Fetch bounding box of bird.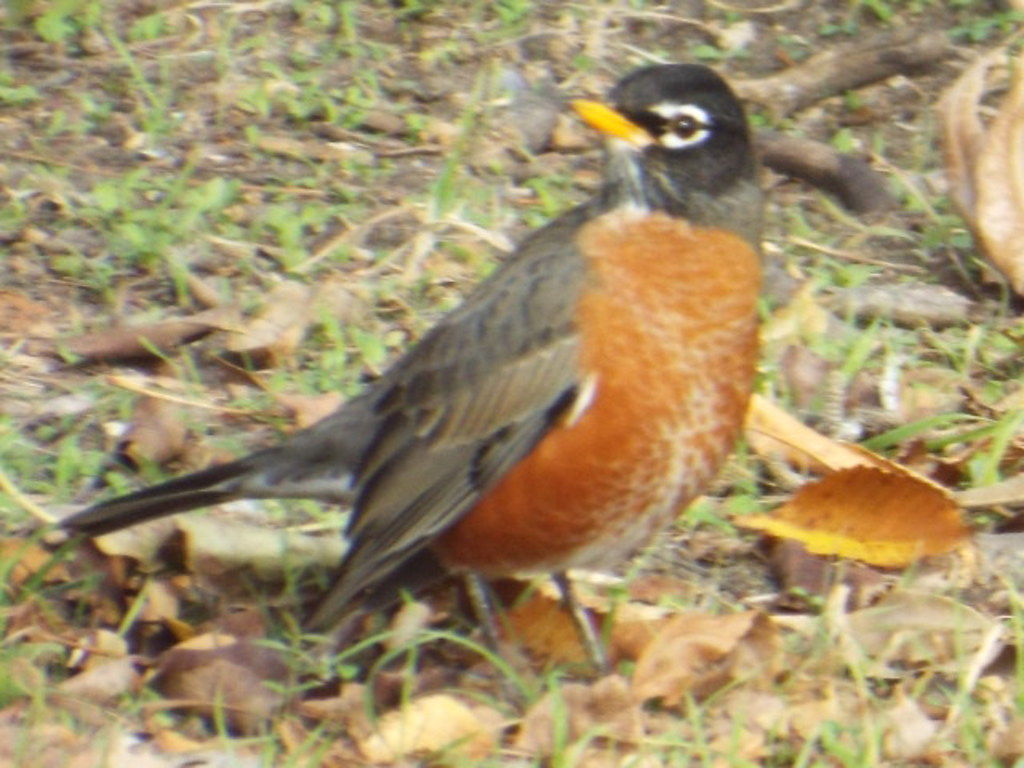
Bbox: region(40, 54, 778, 677).
